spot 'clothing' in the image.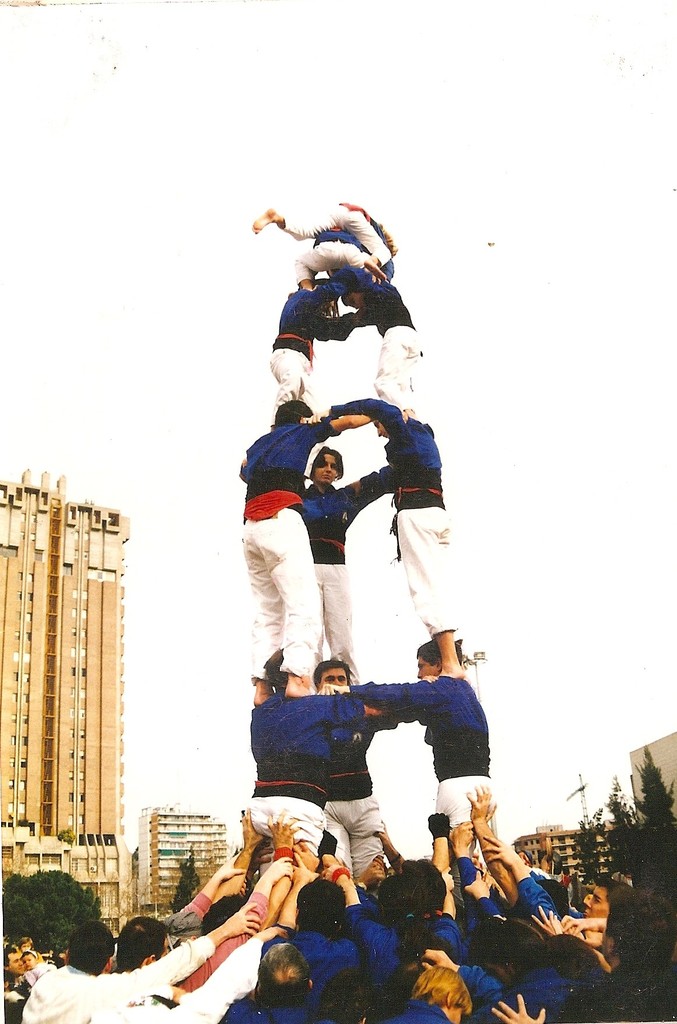
'clothing' found at Rect(294, 235, 371, 279).
